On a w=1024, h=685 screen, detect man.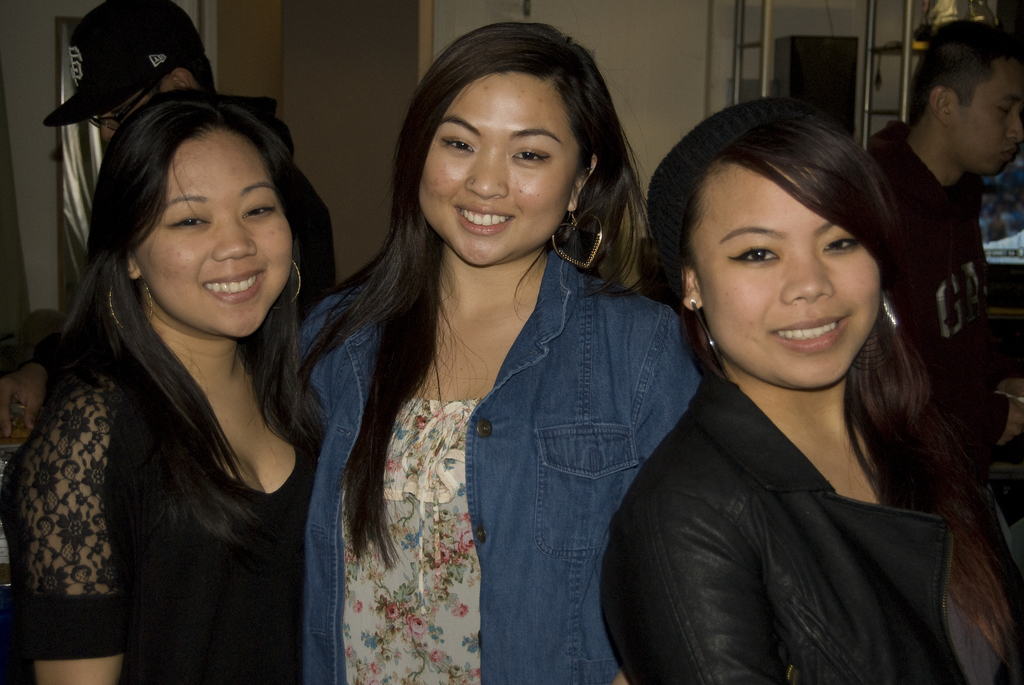
left=869, top=19, right=1020, bottom=455.
